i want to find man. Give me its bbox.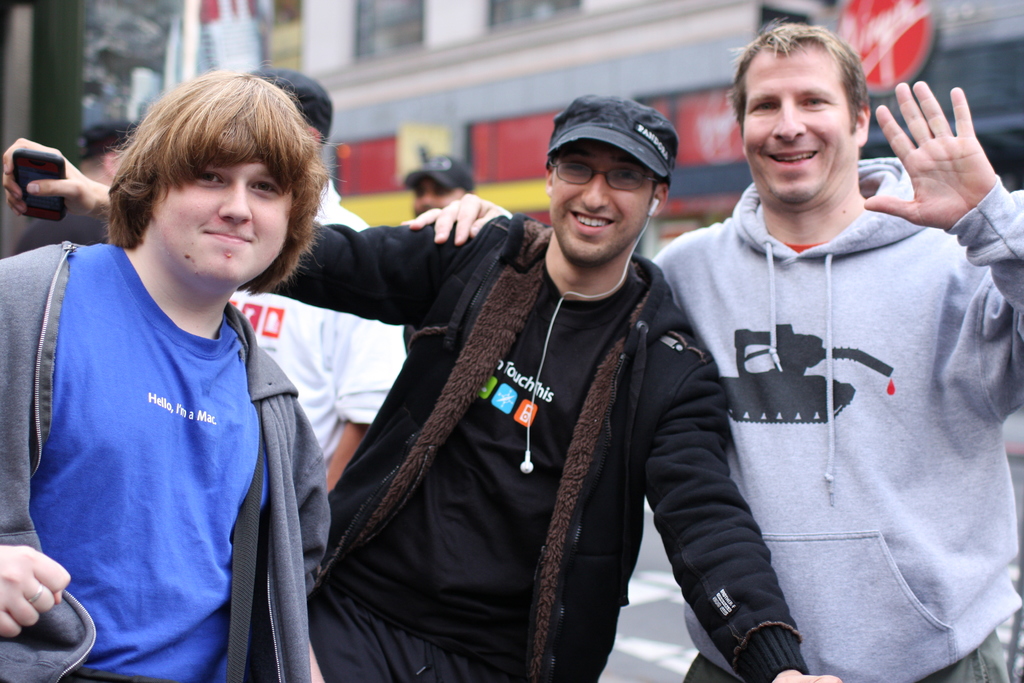
box(404, 22, 1023, 682).
